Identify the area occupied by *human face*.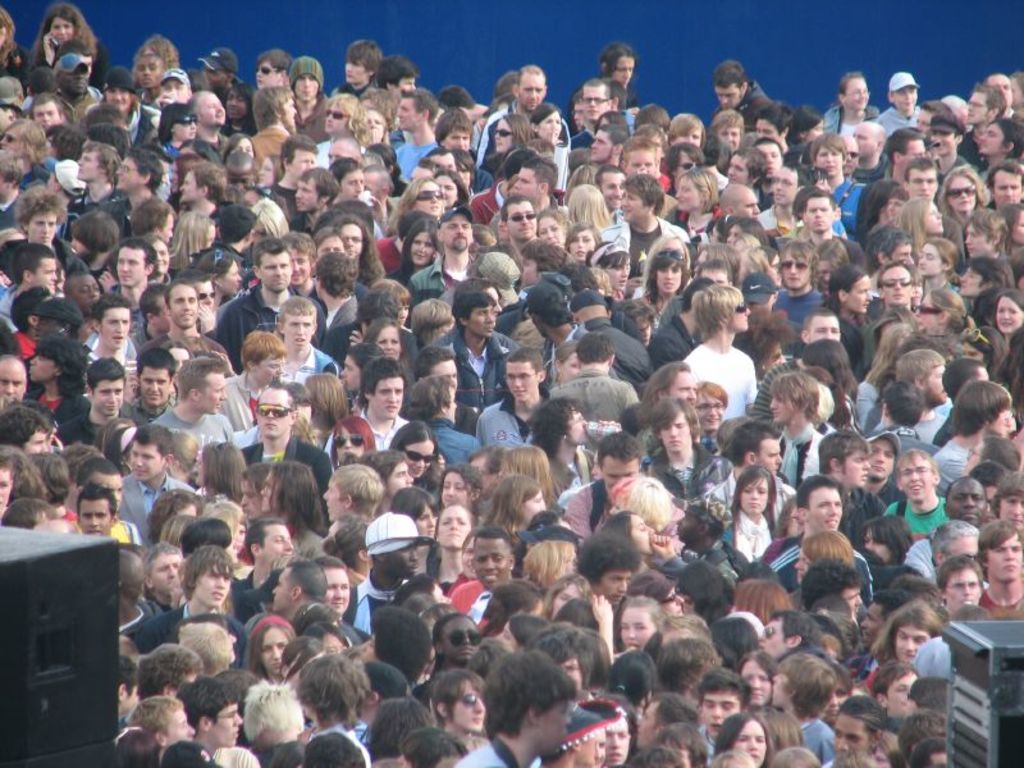
Area: <box>756,438,778,472</box>.
